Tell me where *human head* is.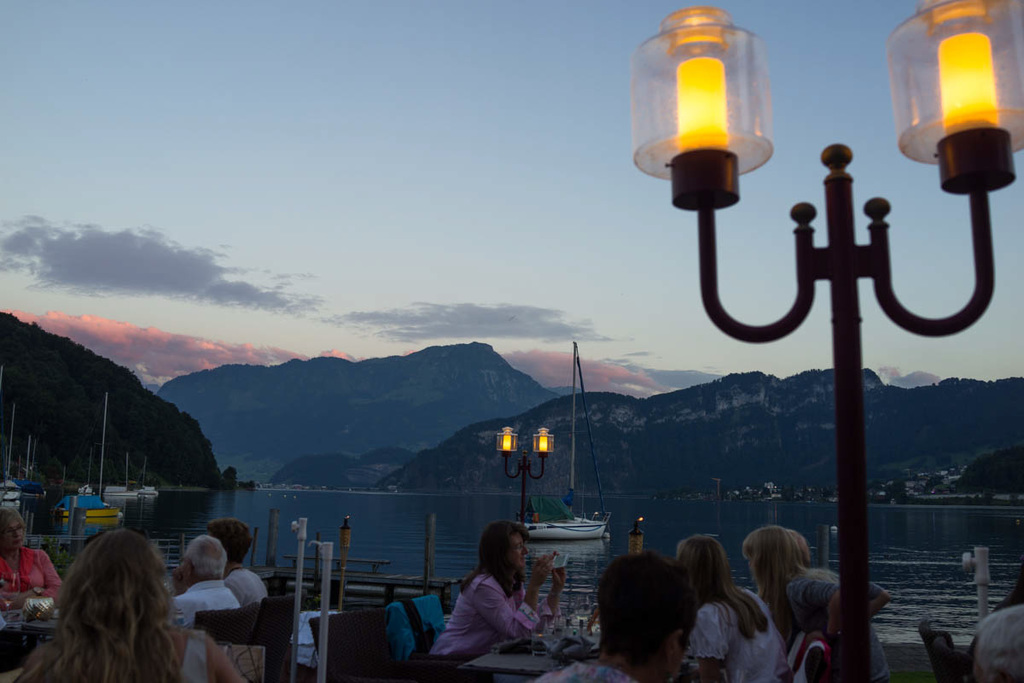
*human head* is at left=601, top=547, right=699, bottom=682.
